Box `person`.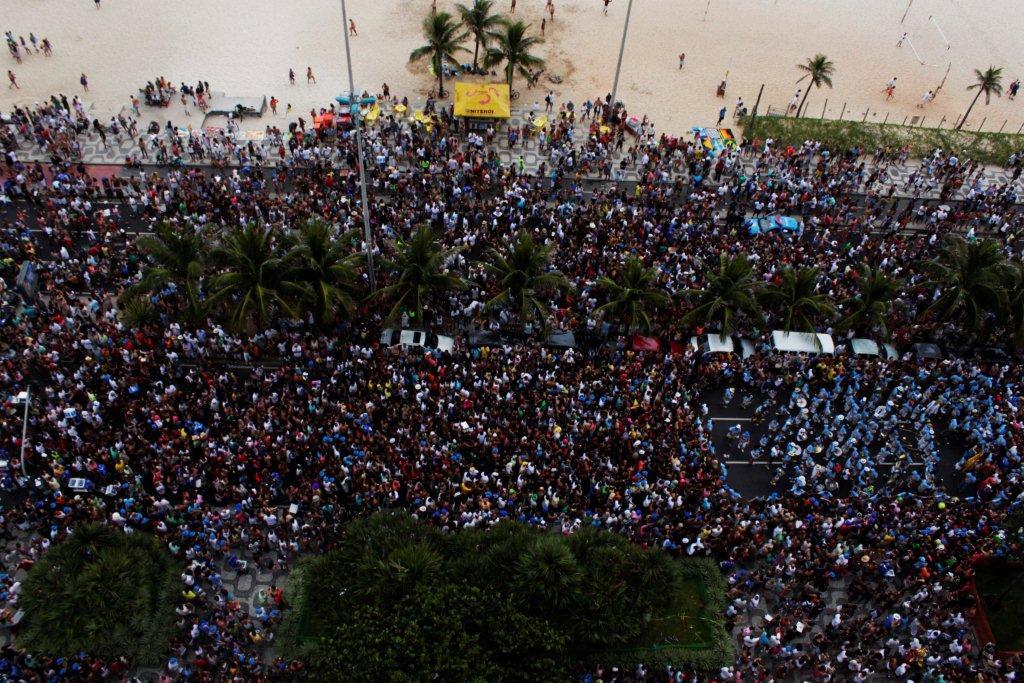
x1=715 y1=106 x2=726 y2=129.
